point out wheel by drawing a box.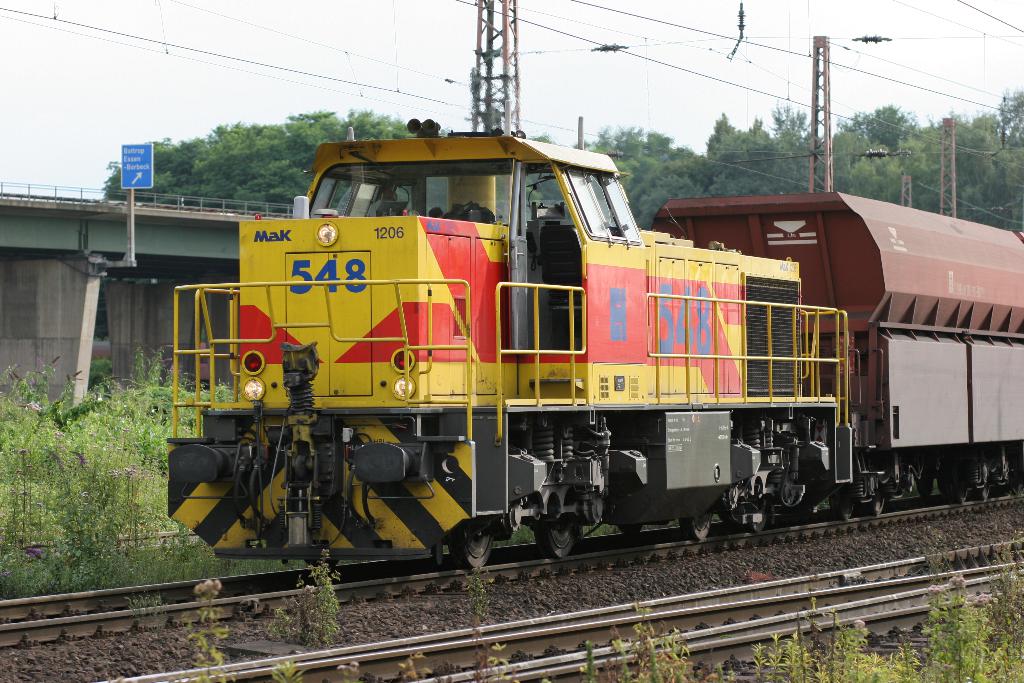
select_region(453, 528, 497, 570).
